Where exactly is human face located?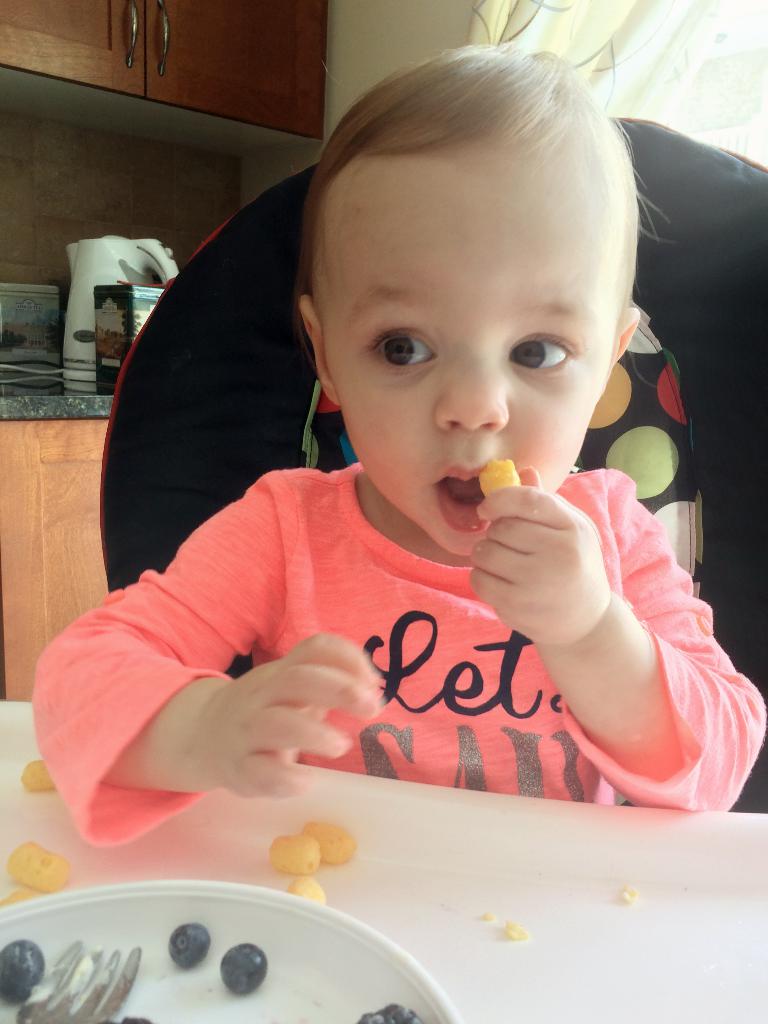
Its bounding box is [331,155,612,556].
